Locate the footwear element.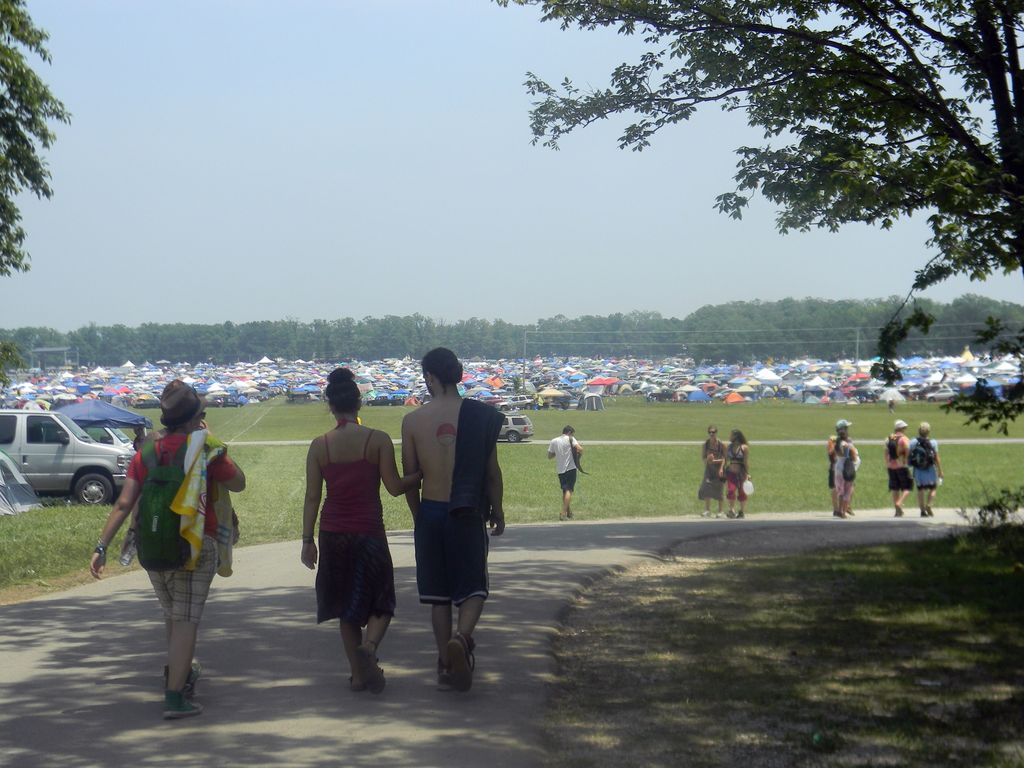
Element bbox: locate(715, 512, 724, 520).
